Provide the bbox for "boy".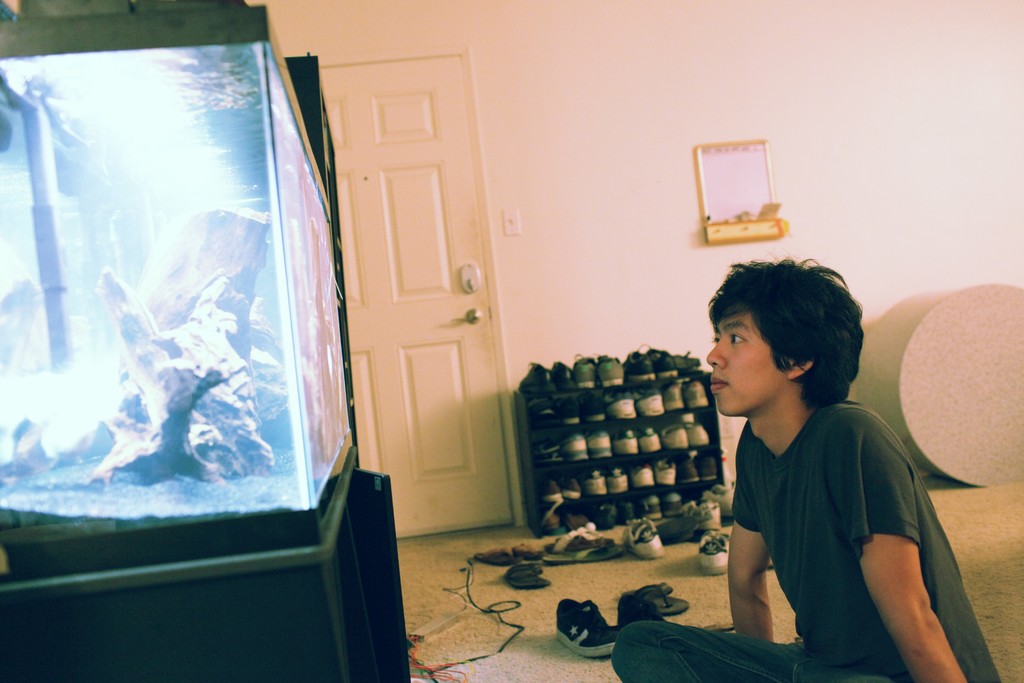
[612, 255, 1001, 682].
